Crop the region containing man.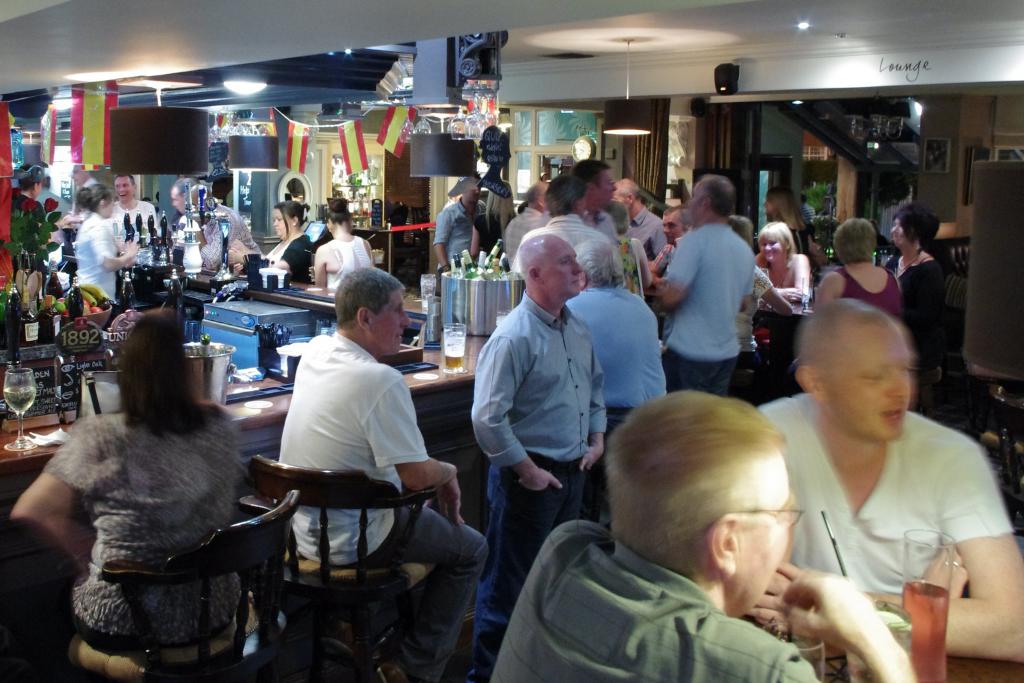
Crop region: [572,157,621,236].
